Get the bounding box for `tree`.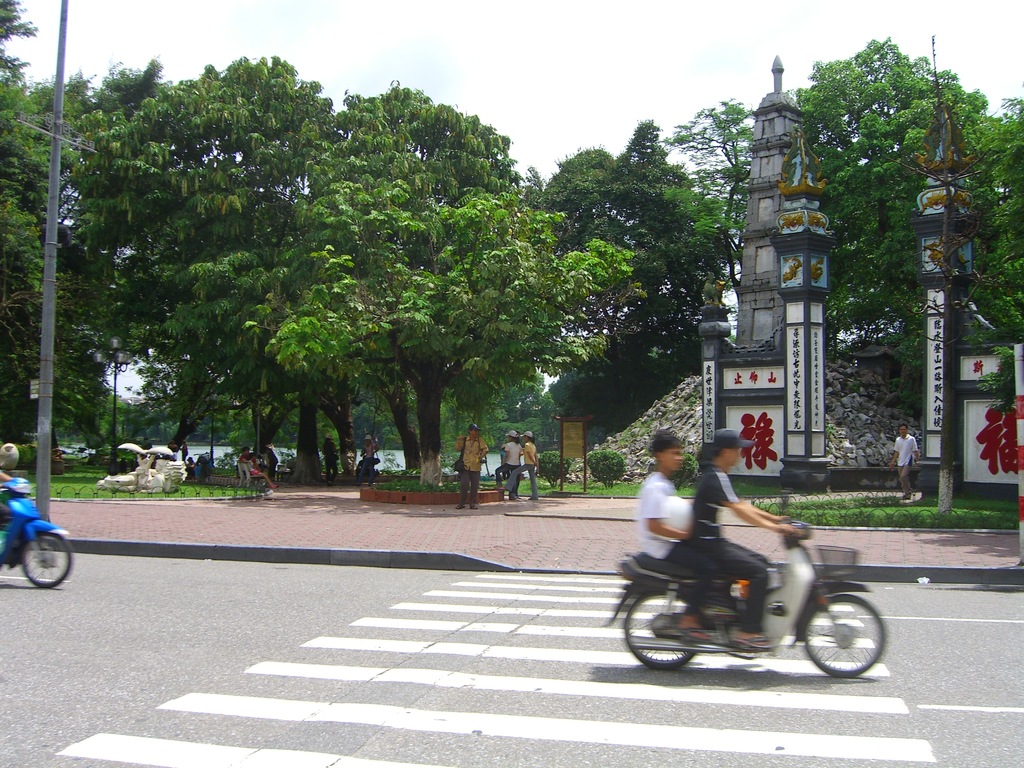
(668, 28, 1023, 428).
